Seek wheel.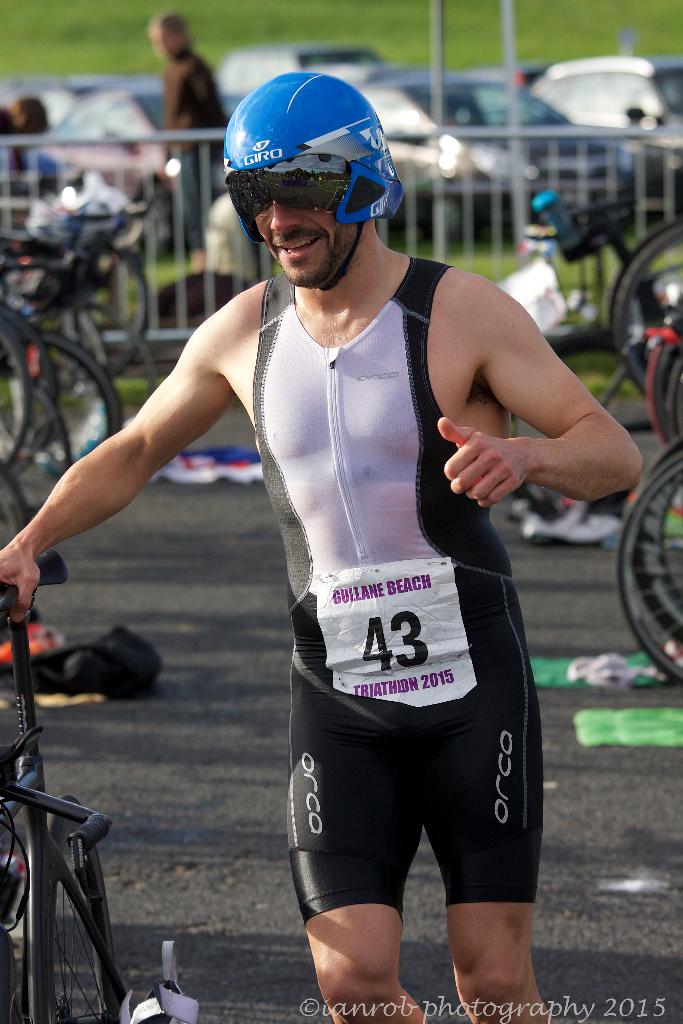
crop(29, 234, 156, 381).
